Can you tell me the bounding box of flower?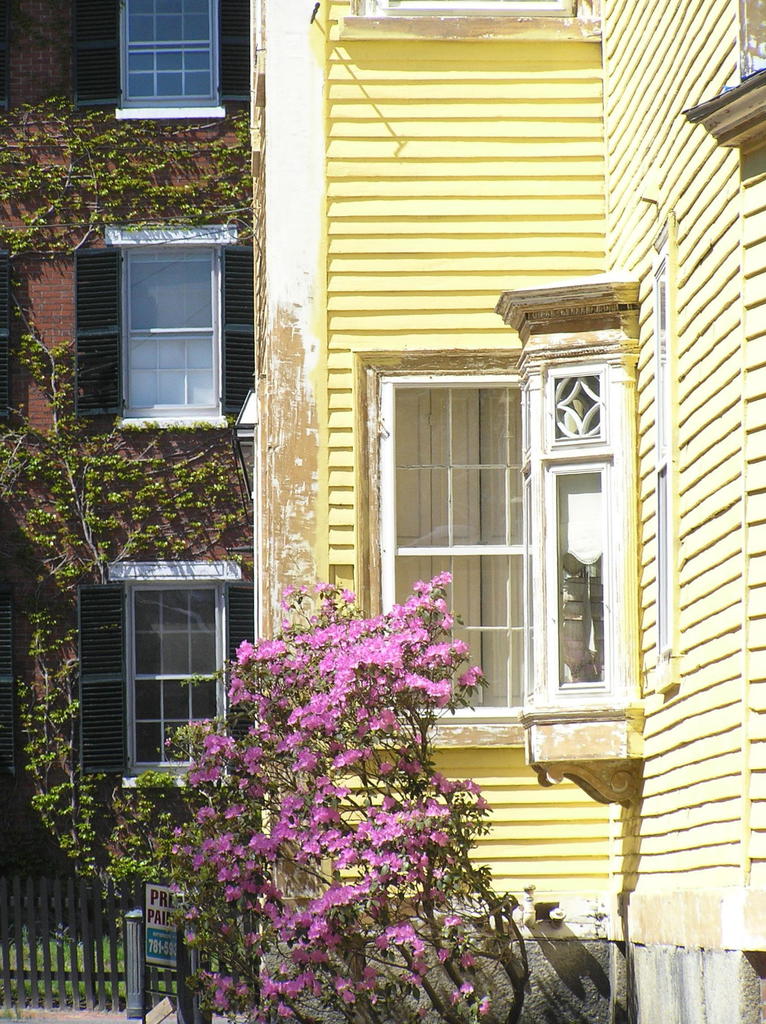
Rect(319, 662, 372, 693).
